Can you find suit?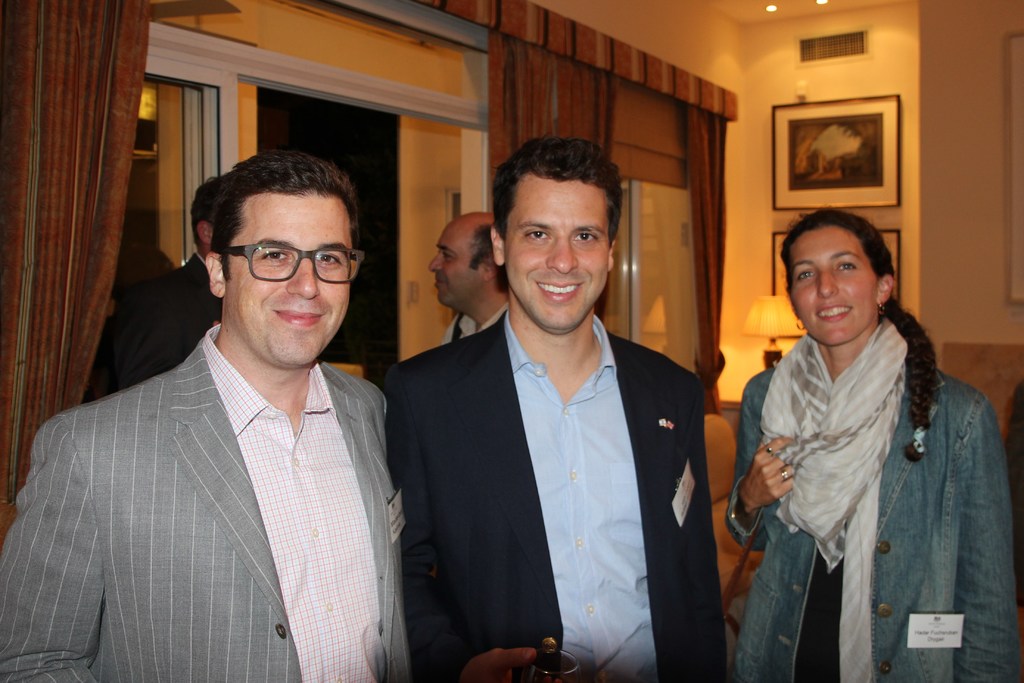
Yes, bounding box: <region>384, 310, 730, 682</region>.
